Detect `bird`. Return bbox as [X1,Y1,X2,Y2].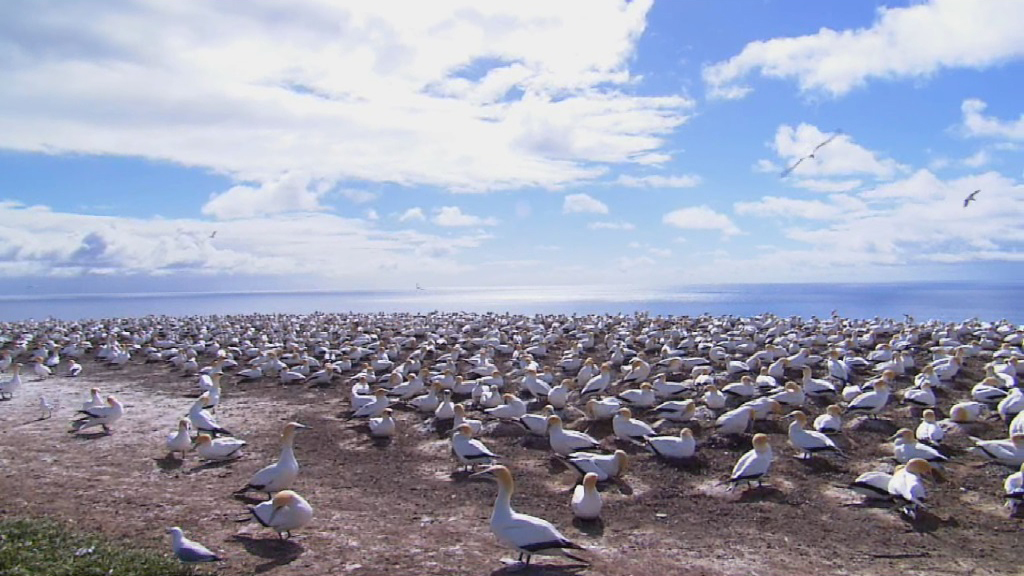
[185,392,230,440].
